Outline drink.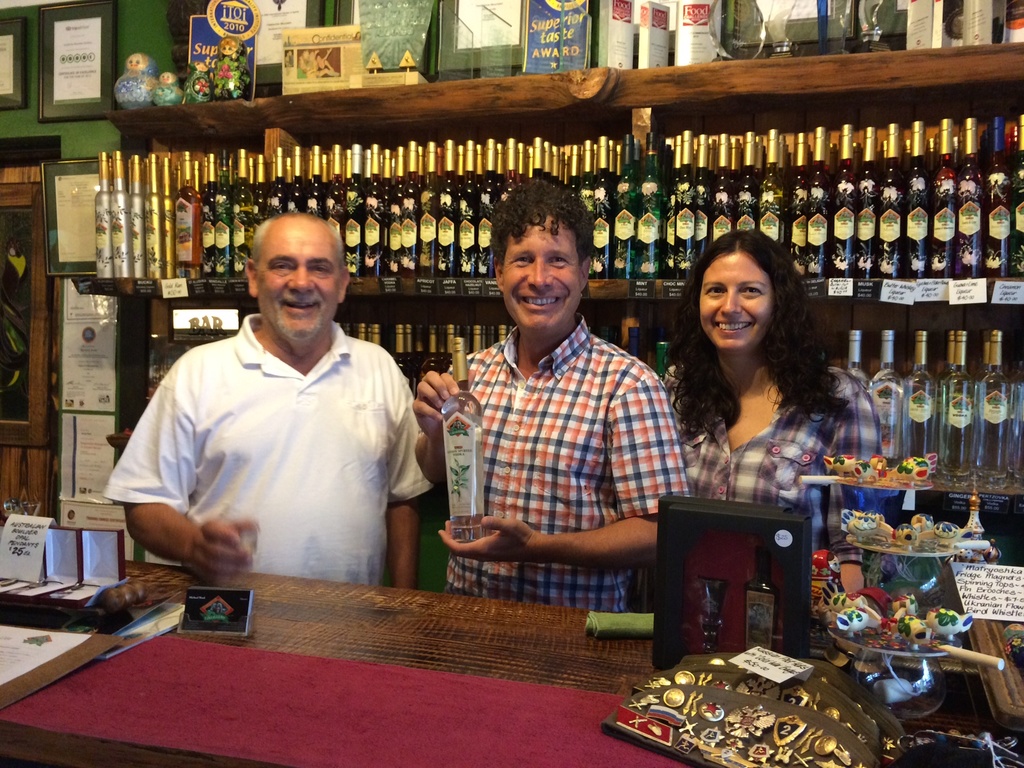
Outline: detection(927, 151, 956, 276).
